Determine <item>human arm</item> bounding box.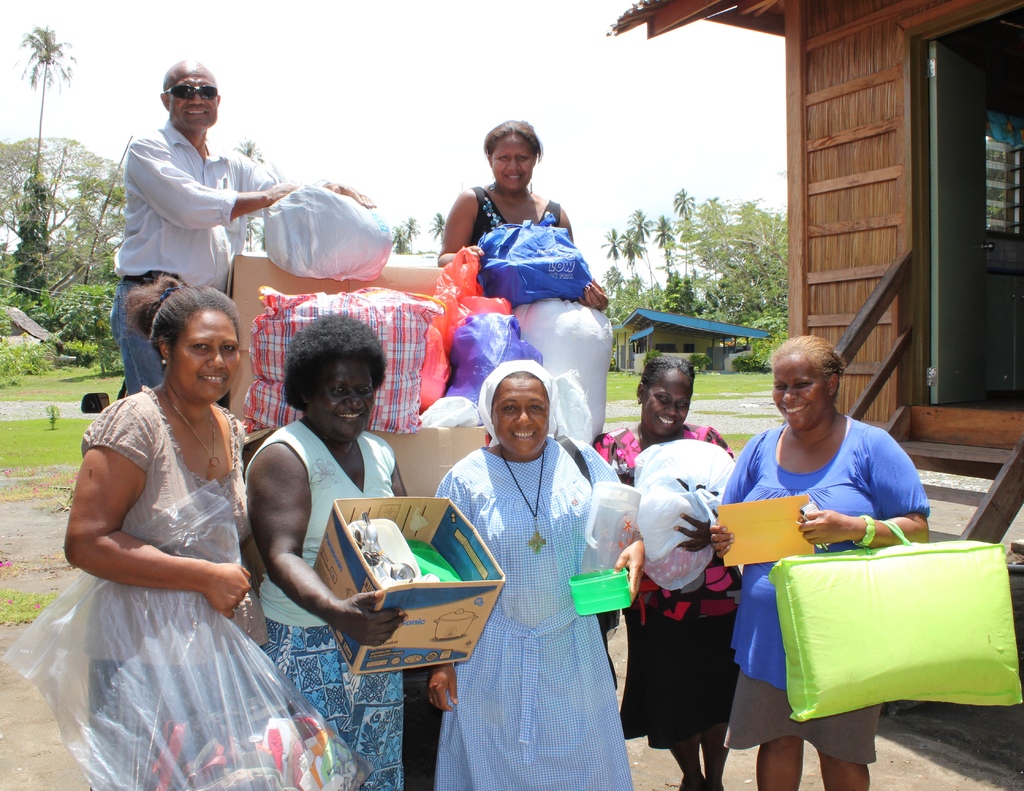
Determined: box=[128, 125, 333, 231].
